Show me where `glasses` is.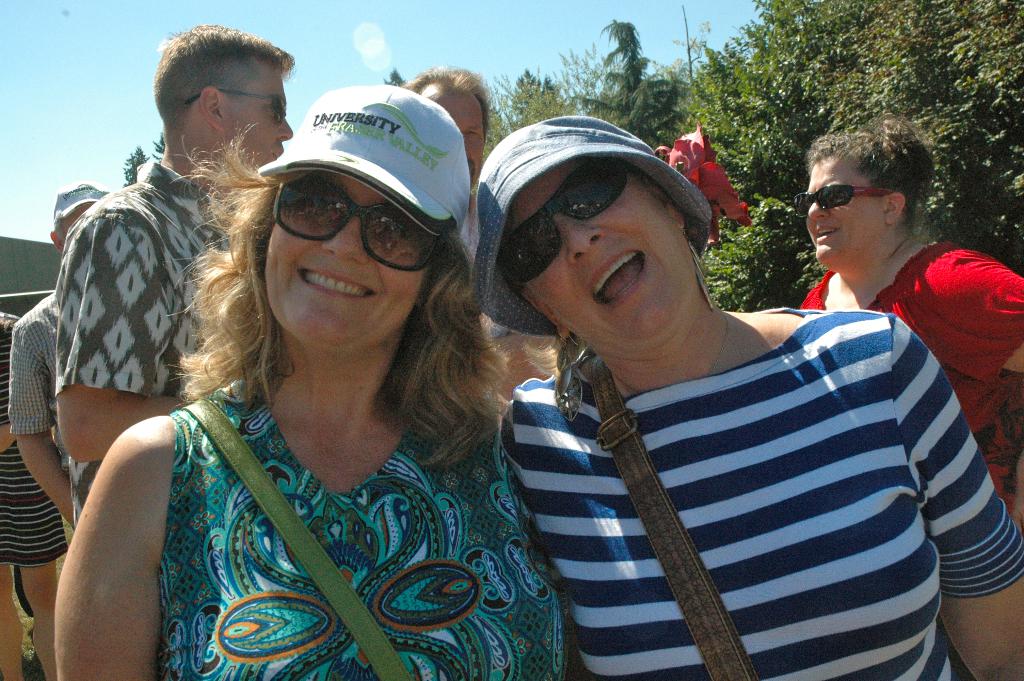
`glasses` is at 499, 154, 639, 284.
